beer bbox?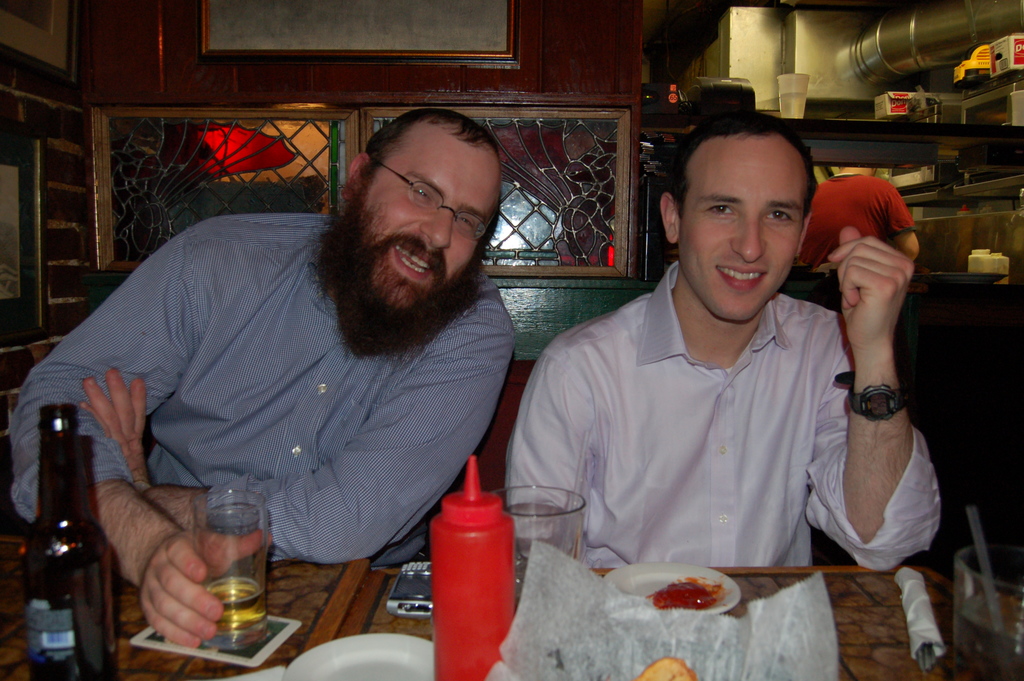
box(192, 490, 275, 639)
